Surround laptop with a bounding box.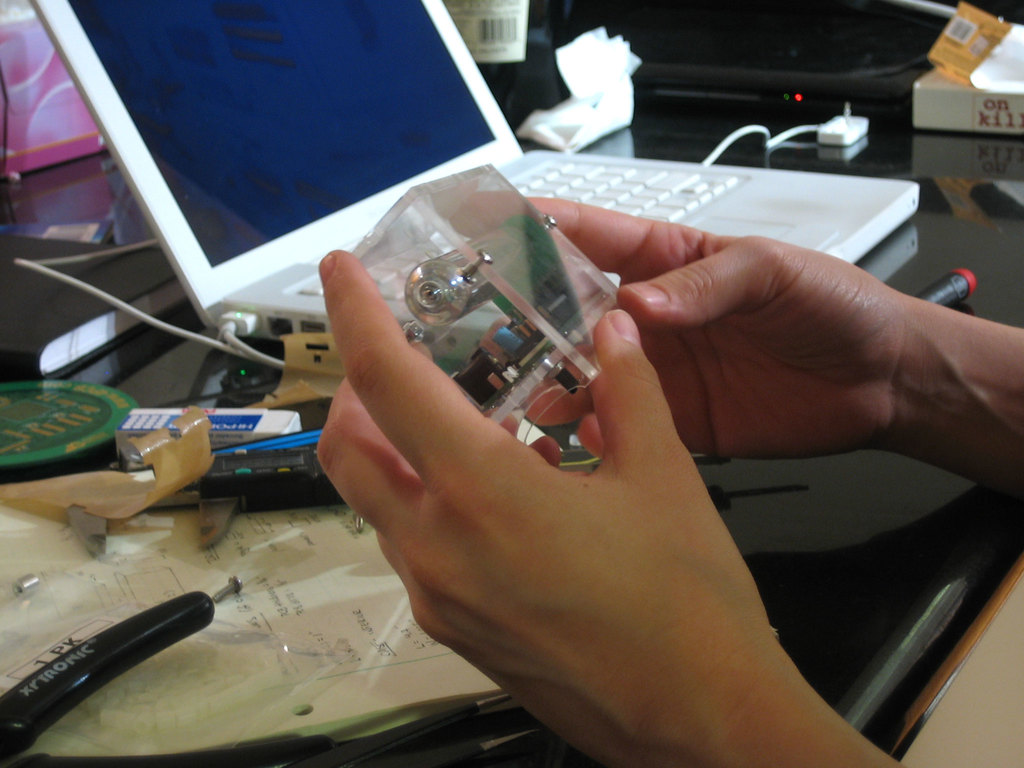
[left=29, top=0, right=920, bottom=369].
